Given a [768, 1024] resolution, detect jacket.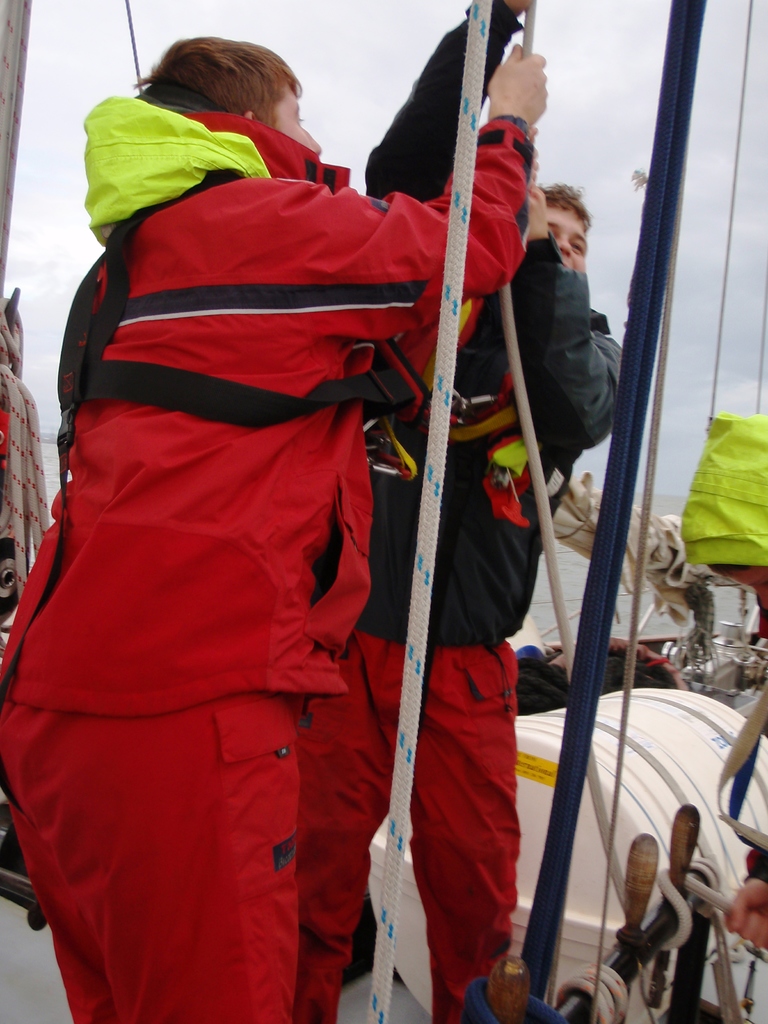
box(0, 60, 575, 927).
